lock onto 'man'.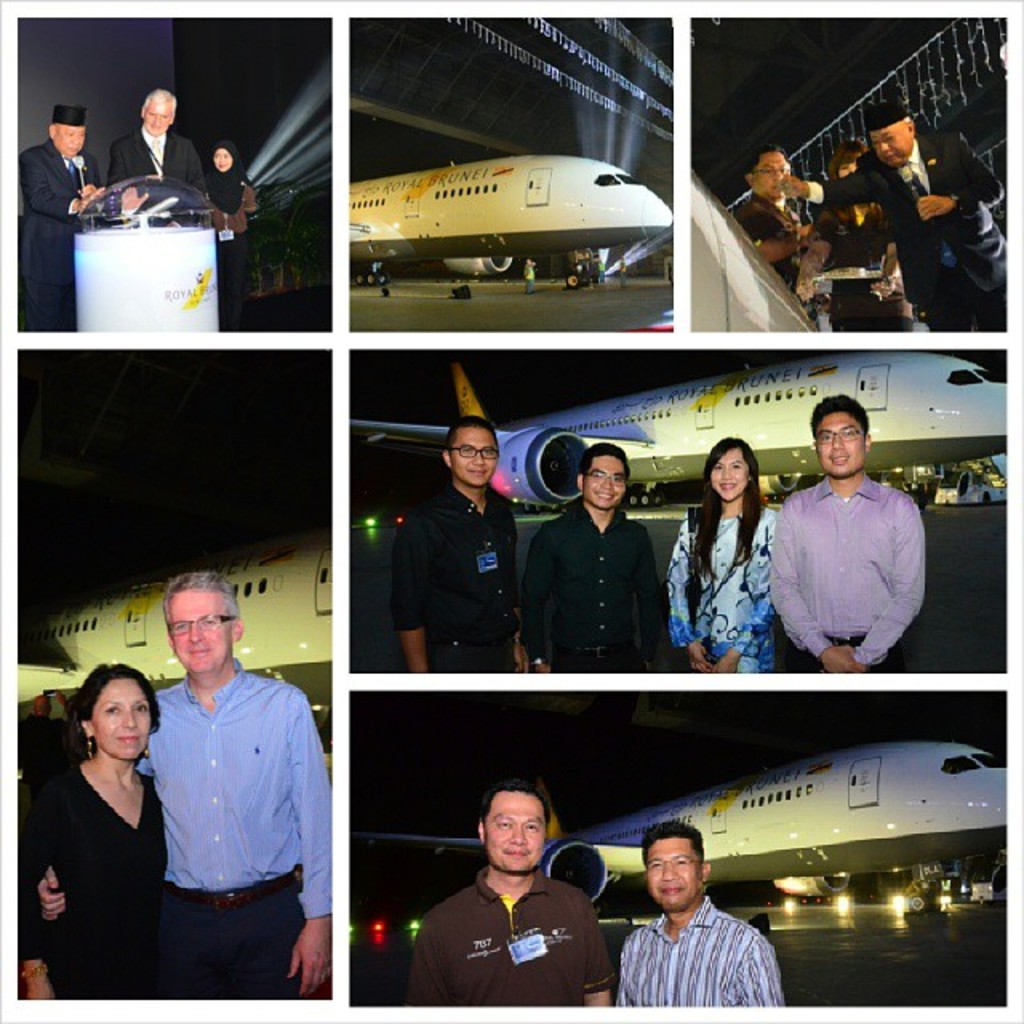
Locked: 387:418:525:672.
